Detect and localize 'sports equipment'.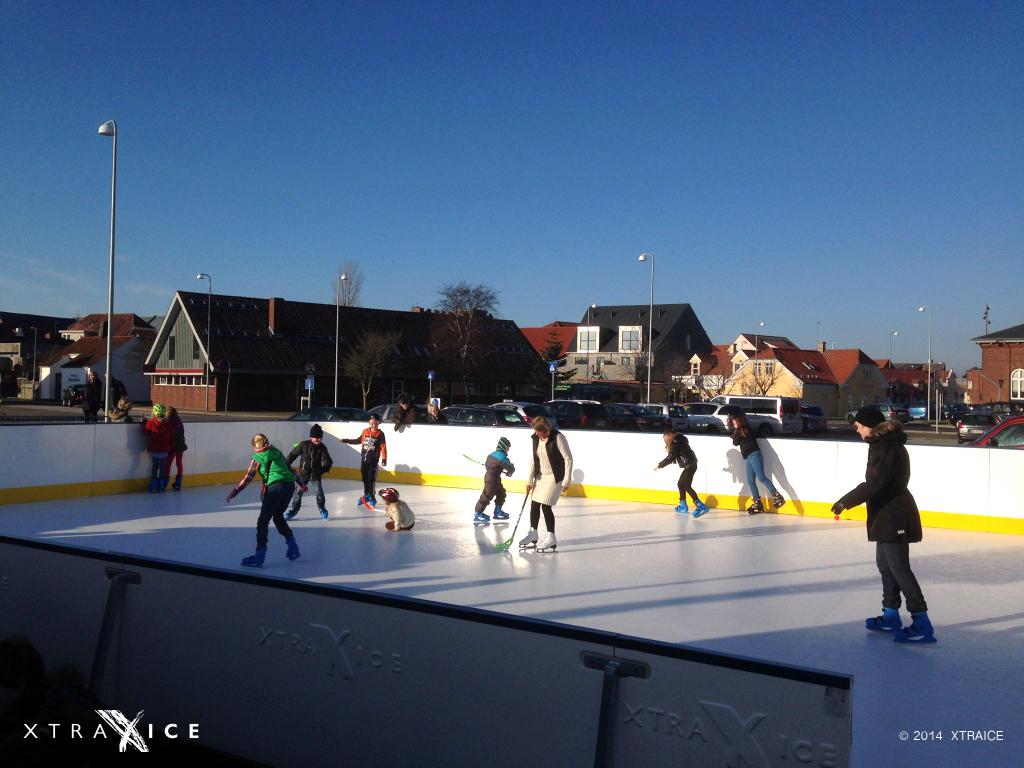
Localized at bbox(518, 525, 540, 548).
